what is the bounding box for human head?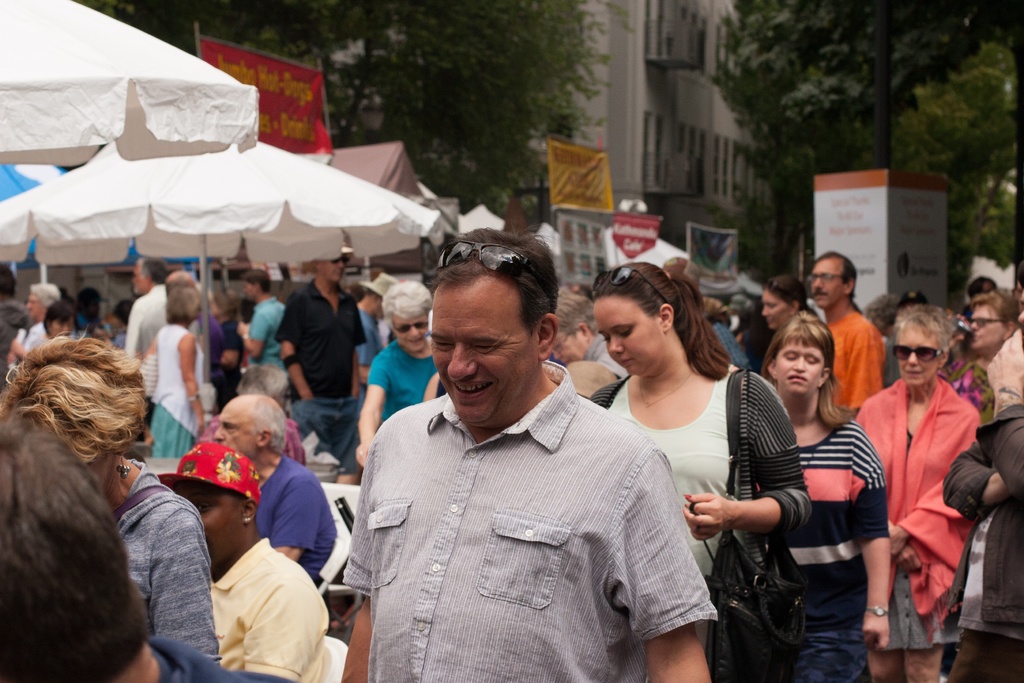
bbox=[0, 259, 17, 299].
